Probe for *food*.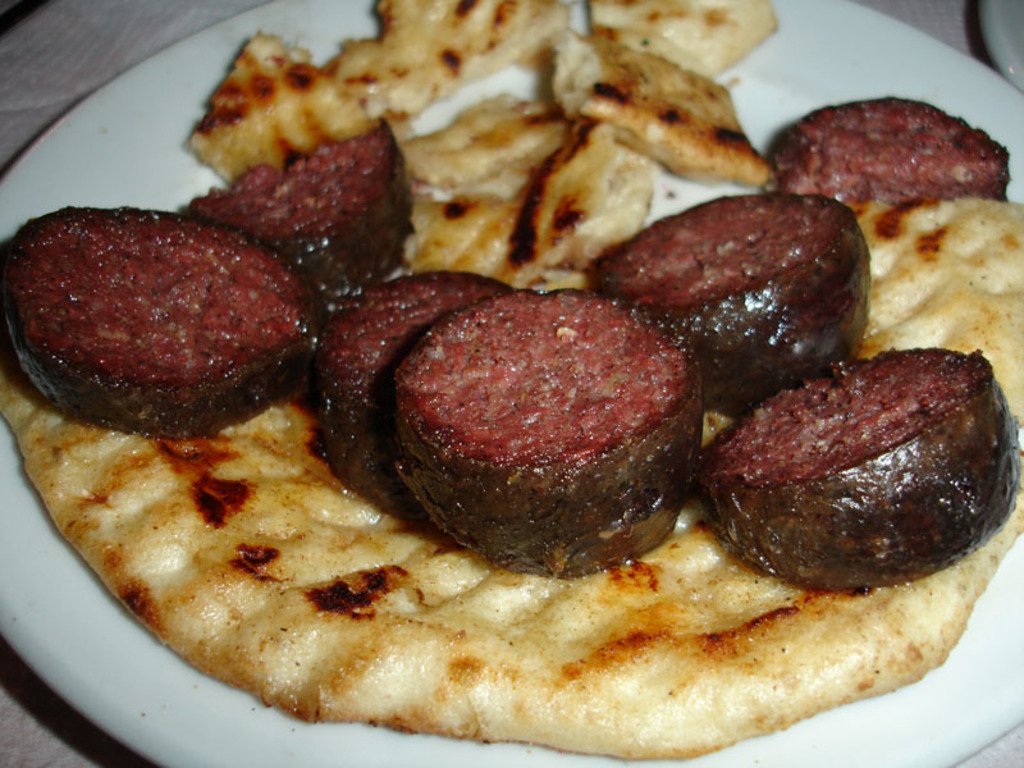
Probe result: 301 268 517 529.
